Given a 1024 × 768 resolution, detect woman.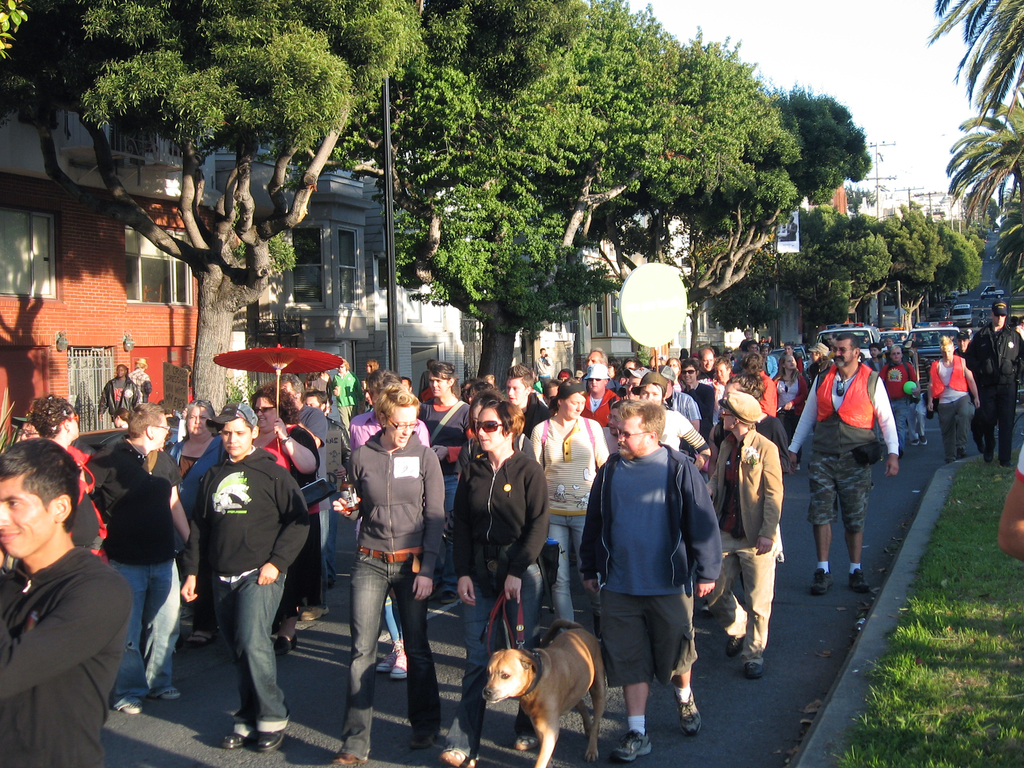
l=250, t=381, r=321, b=660.
